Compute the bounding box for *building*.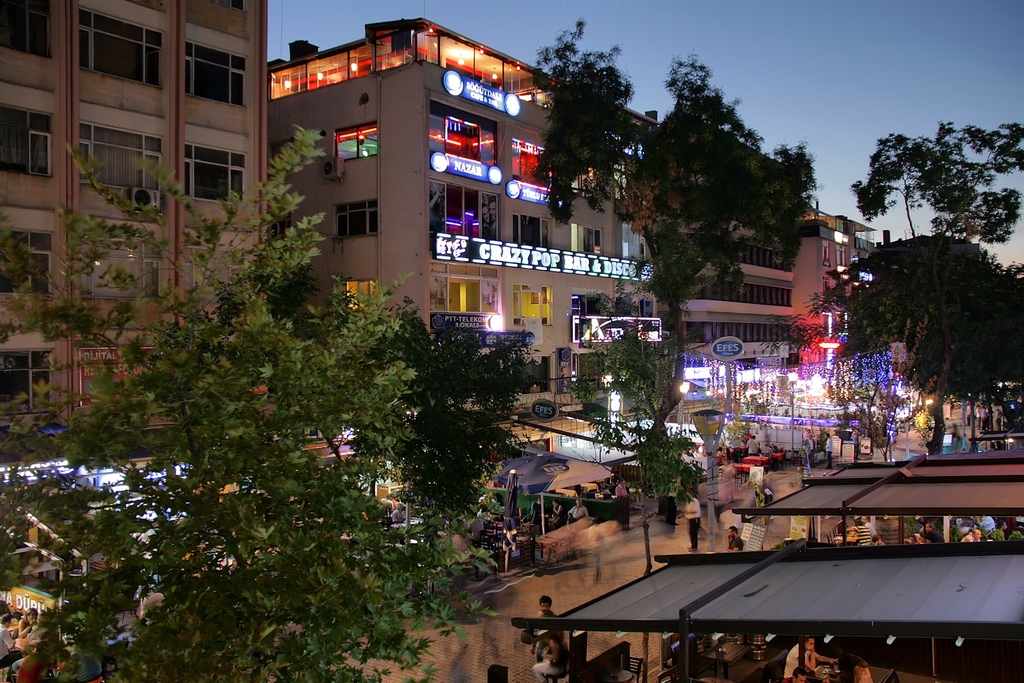
{"left": 644, "top": 100, "right": 881, "bottom": 375}.
